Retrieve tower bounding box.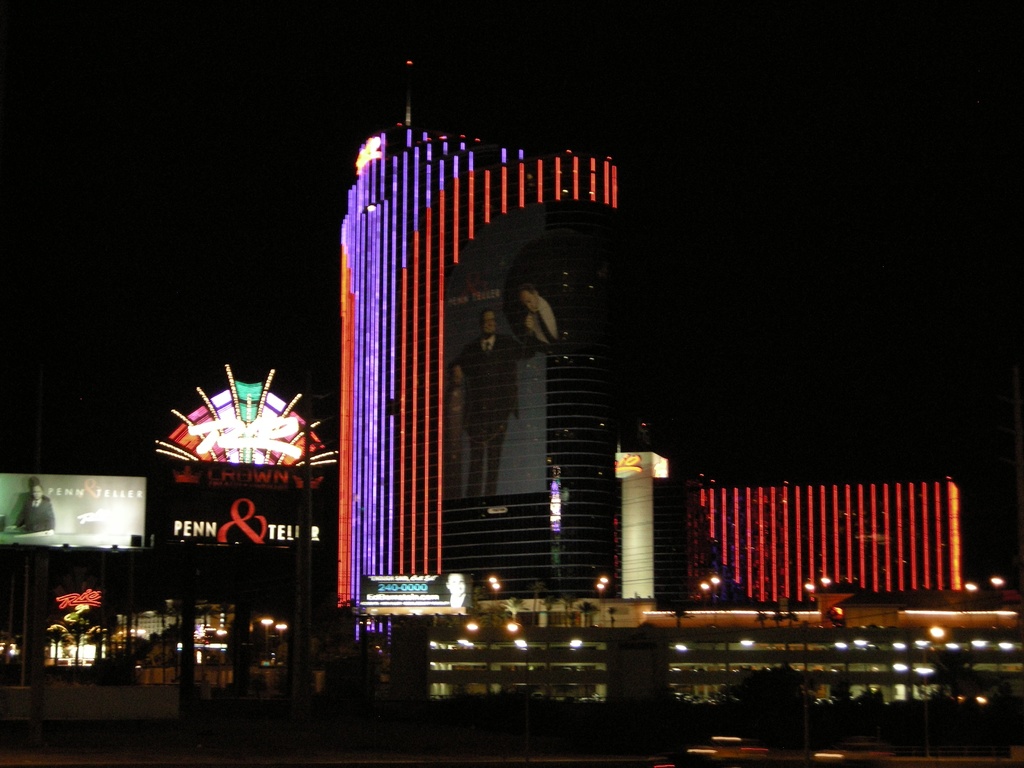
Bounding box: BBox(337, 104, 623, 637).
